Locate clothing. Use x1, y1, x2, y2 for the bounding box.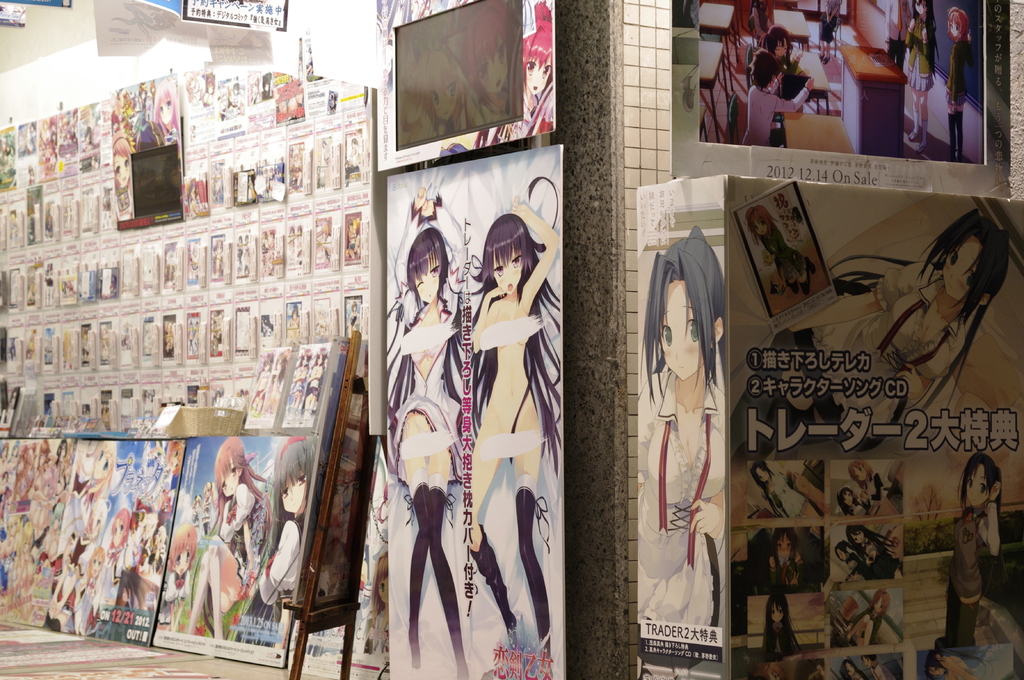
148, 542, 164, 574.
